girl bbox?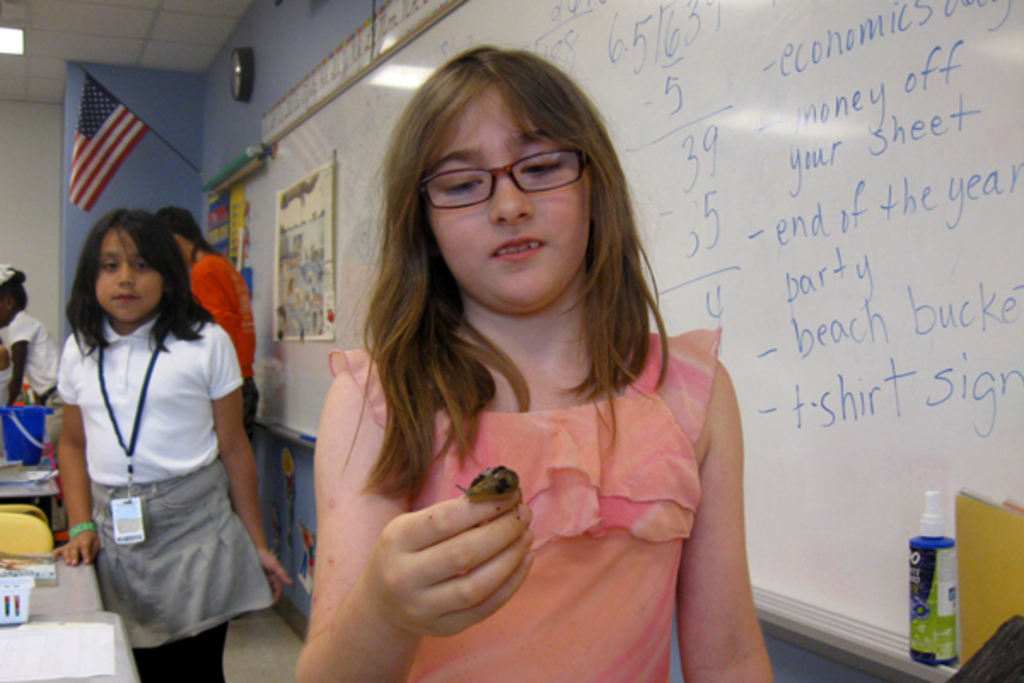
53:201:288:681
